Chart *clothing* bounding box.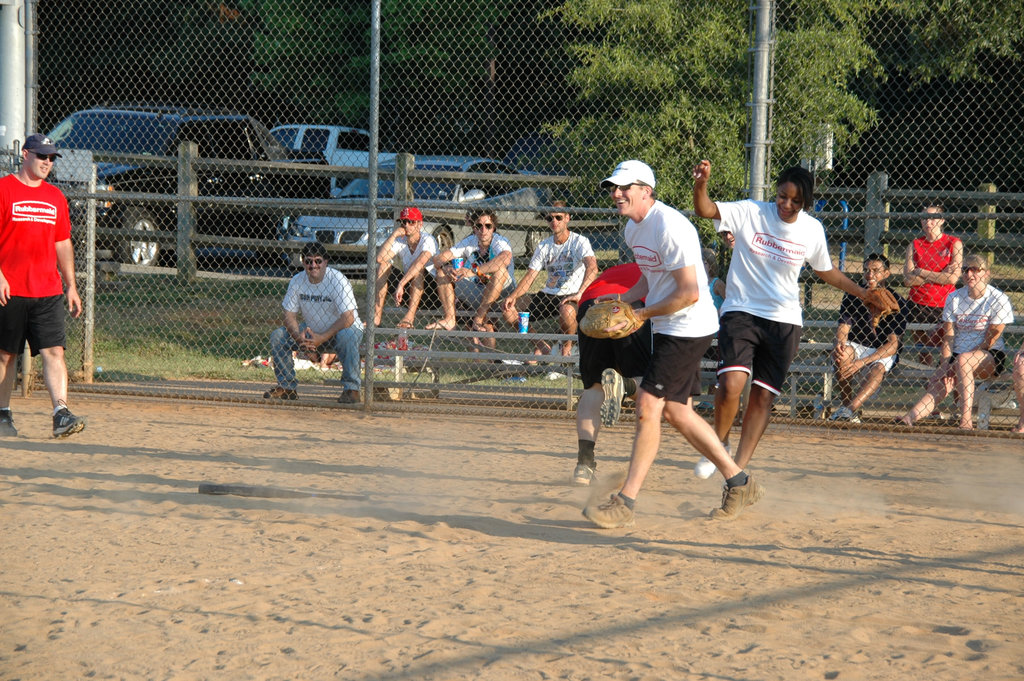
Charted: 939,284,1016,372.
